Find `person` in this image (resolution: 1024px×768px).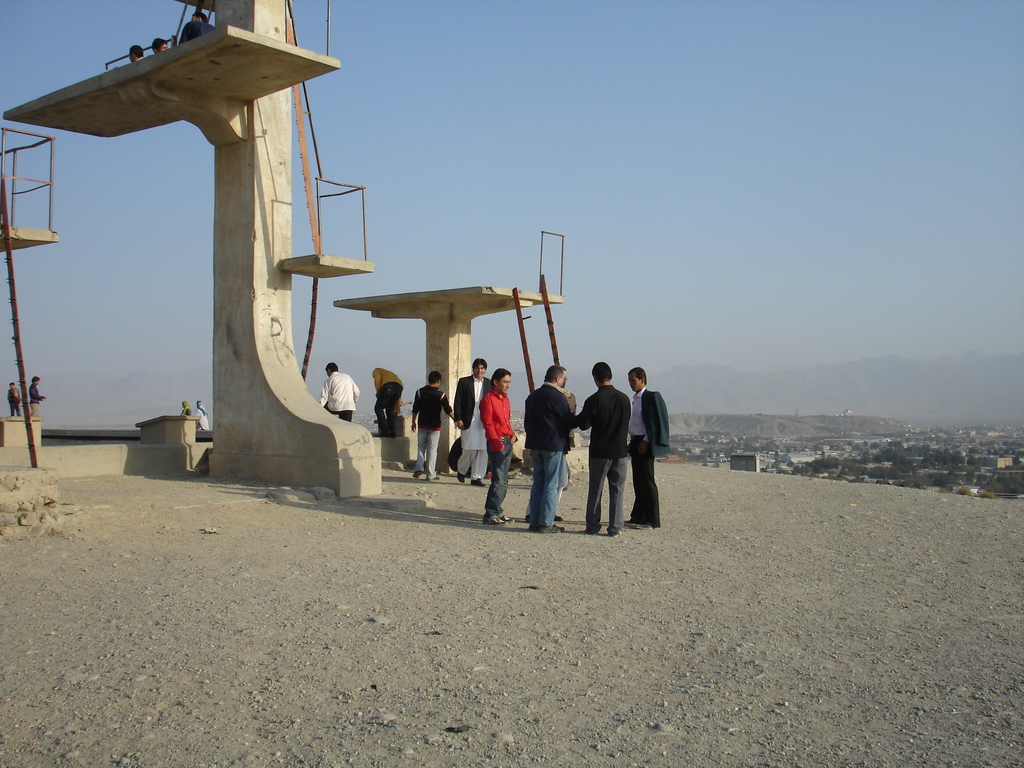
bbox=[520, 360, 577, 531].
